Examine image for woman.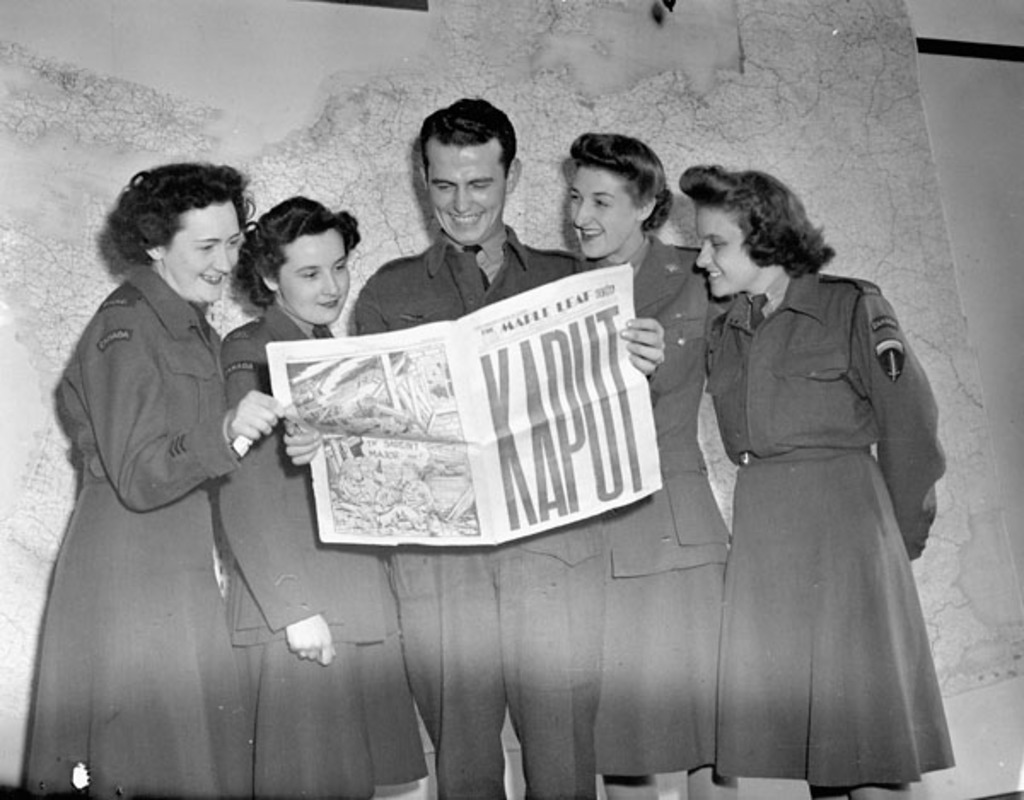
Examination result: {"left": 29, "top": 142, "right": 302, "bottom": 778}.
